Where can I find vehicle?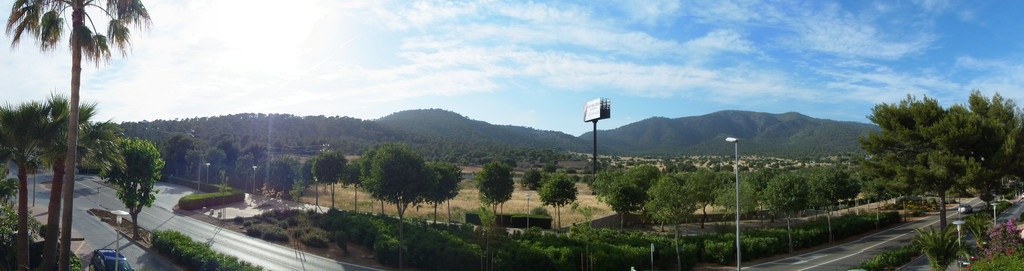
You can find it at <box>83,245,131,270</box>.
